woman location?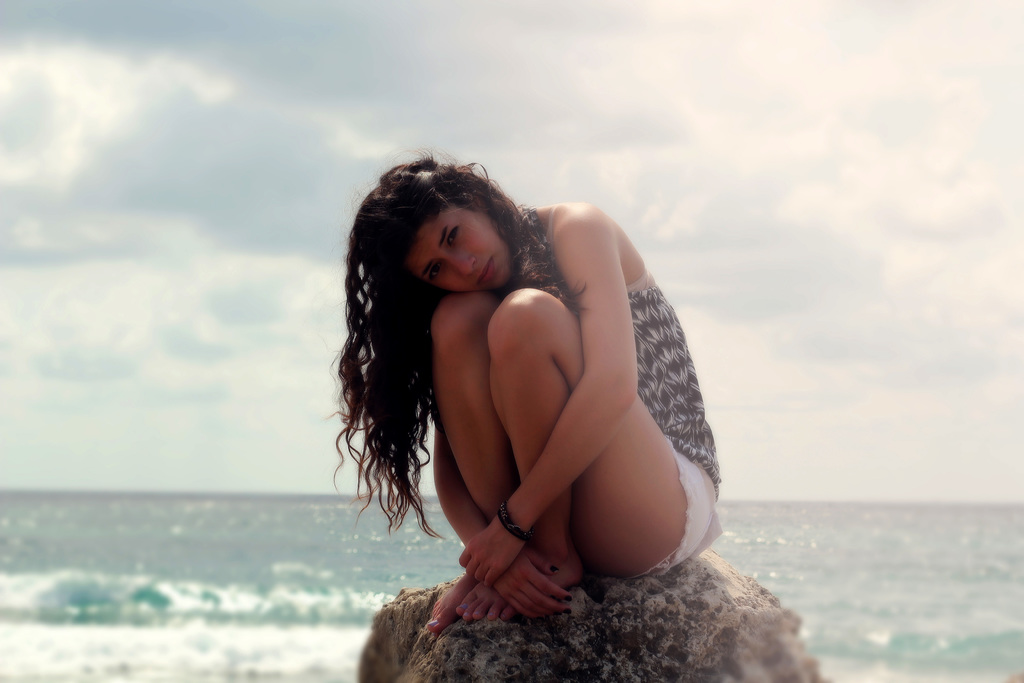
[368,136,707,629]
